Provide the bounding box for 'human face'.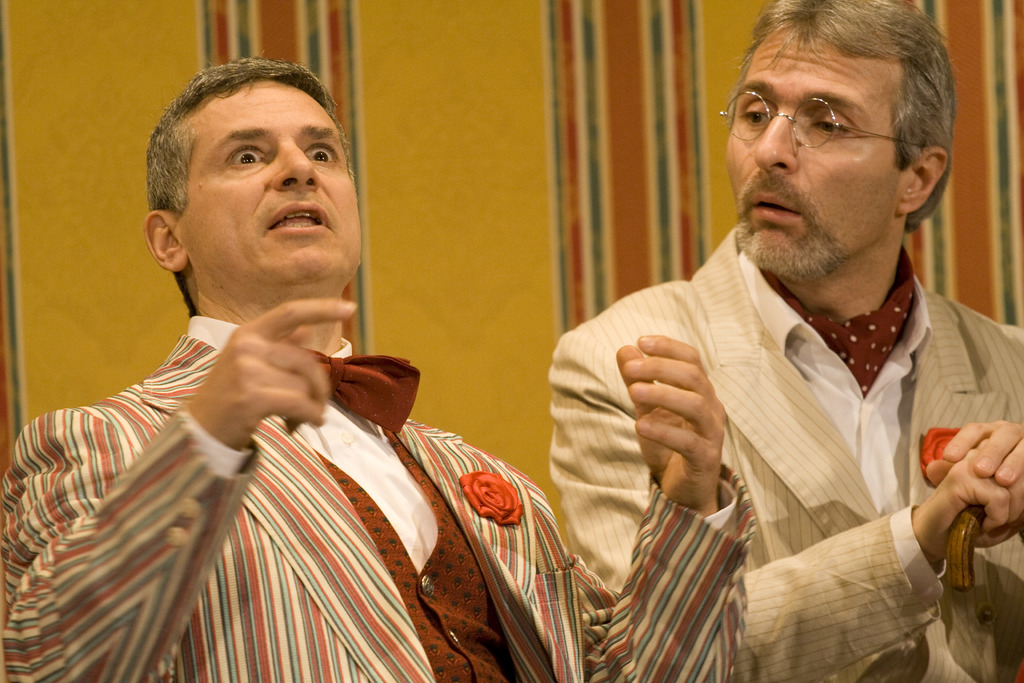
box=[182, 83, 361, 277].
